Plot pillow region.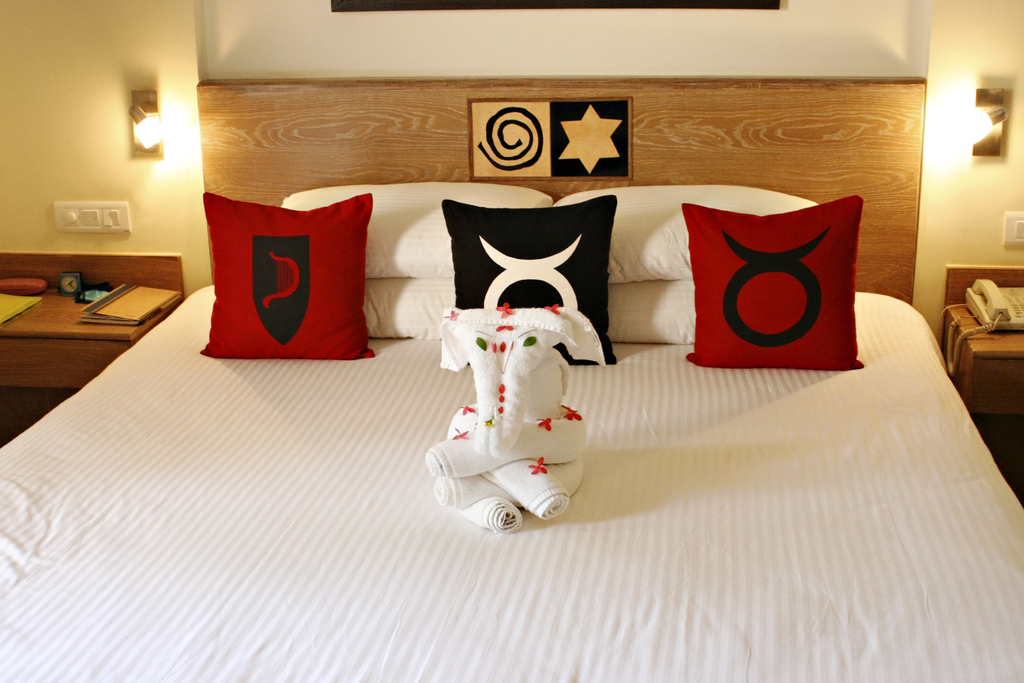
Plotted at crop(201, 195, 370, 353).
